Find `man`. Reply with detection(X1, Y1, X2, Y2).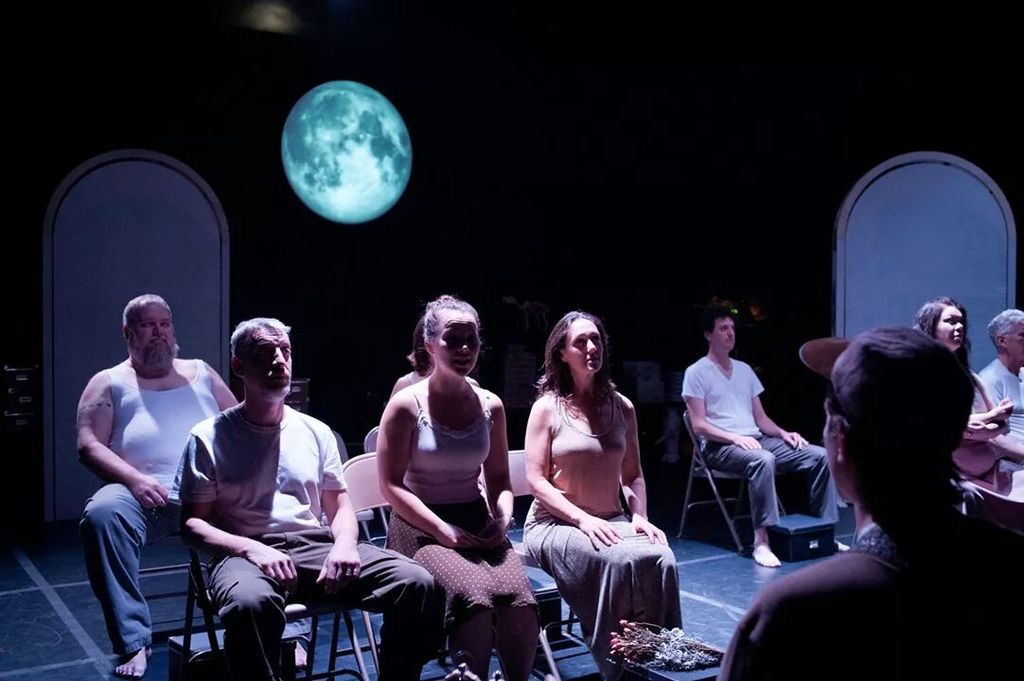
detection(715, 326, 1023, 680).
